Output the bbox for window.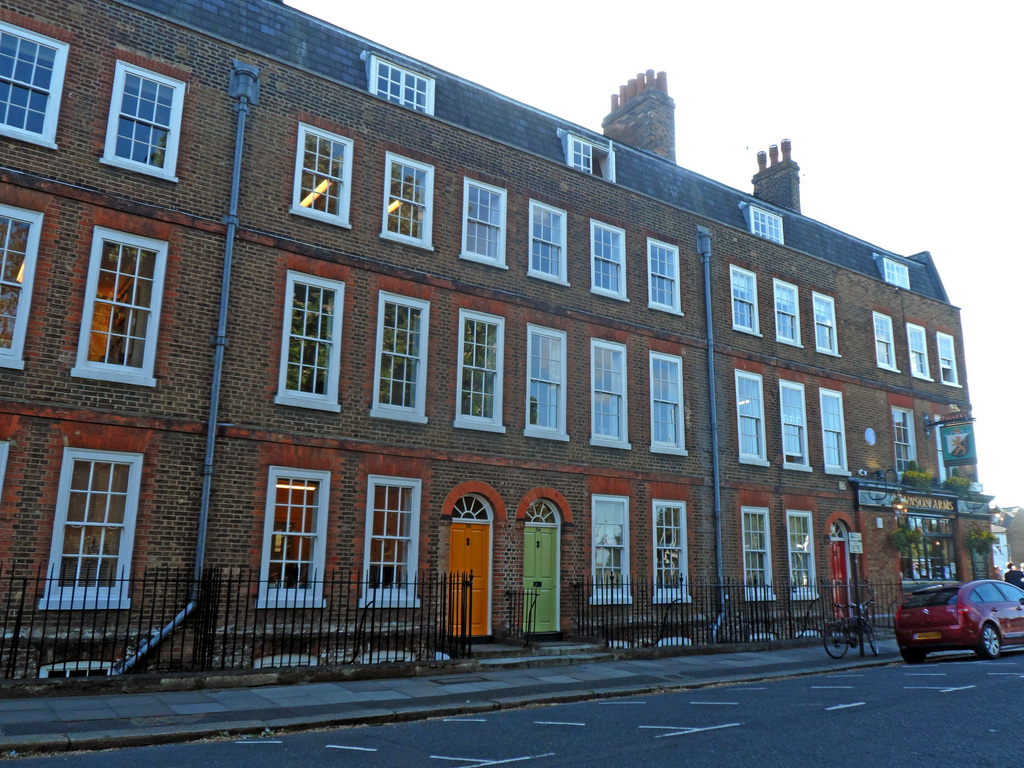
select_region(589, 220, 635, 302).
